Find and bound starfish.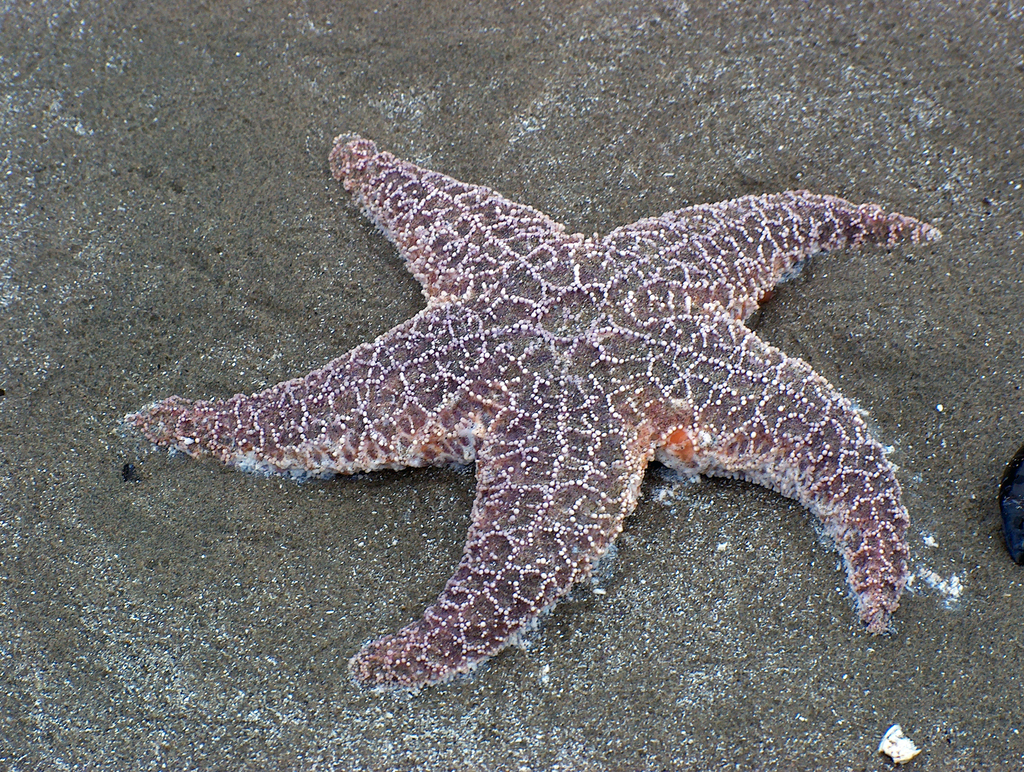
Bound: Rect(127, 136, 938, 696).
